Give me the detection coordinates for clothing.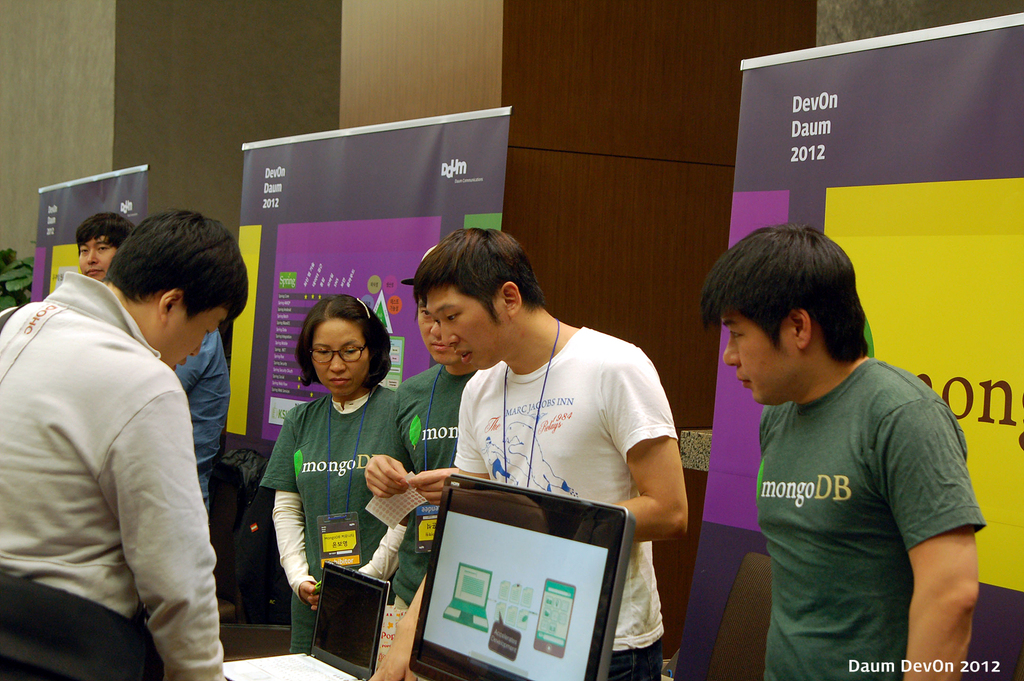
{"left": 257, "top": 397, "right": 436, "bottom": 680}.
